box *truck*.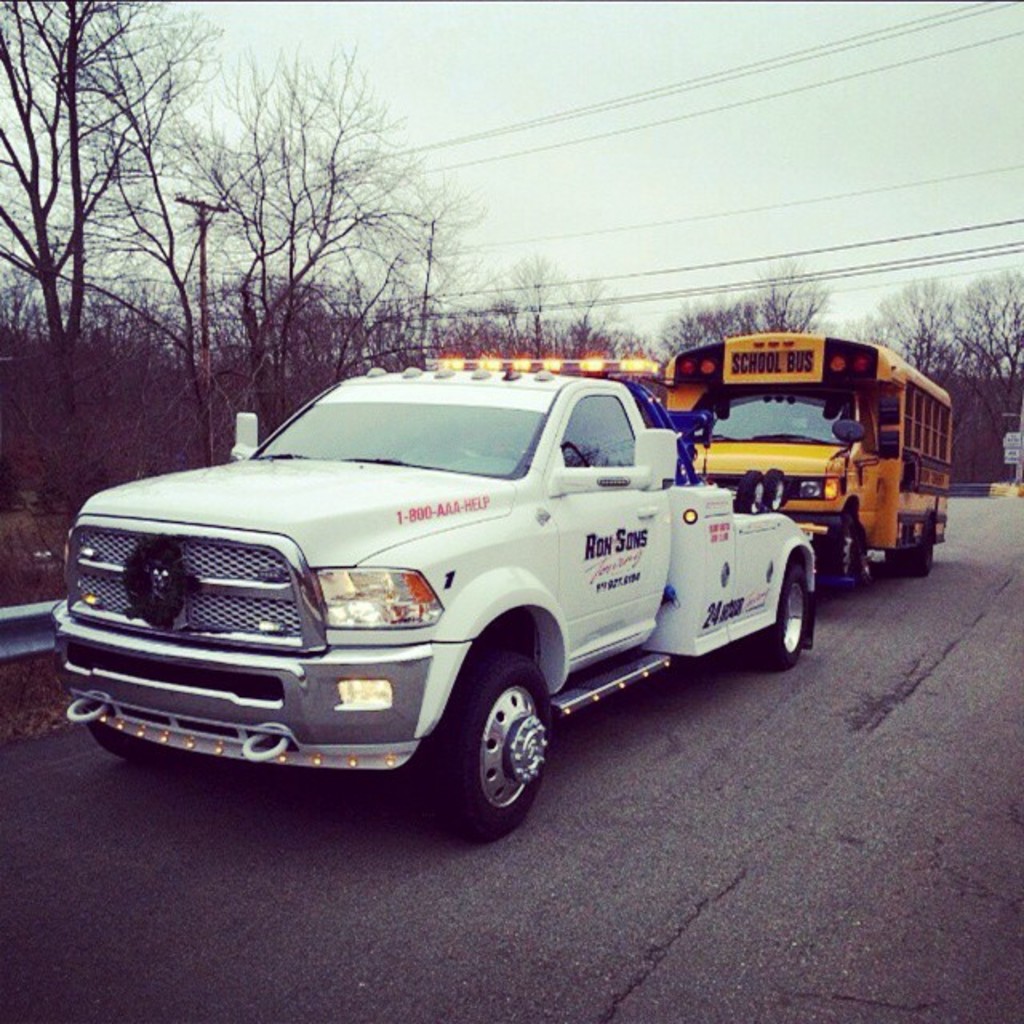
crop(37, 347, 824, 848).
